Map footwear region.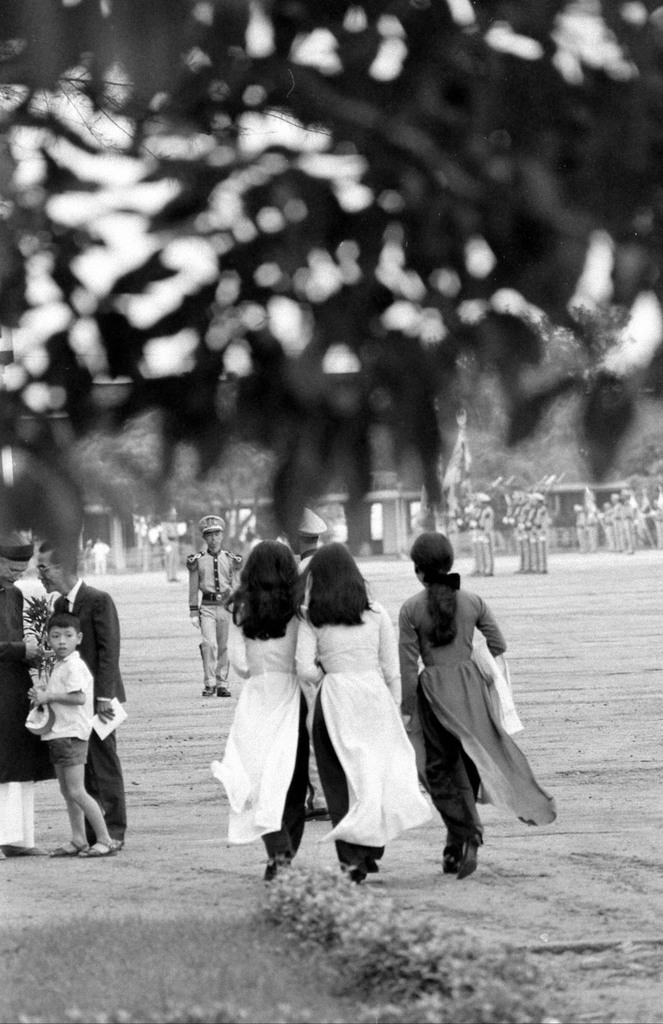
Mapped to [x1=217, y1=688, x2=229, y2=695].
